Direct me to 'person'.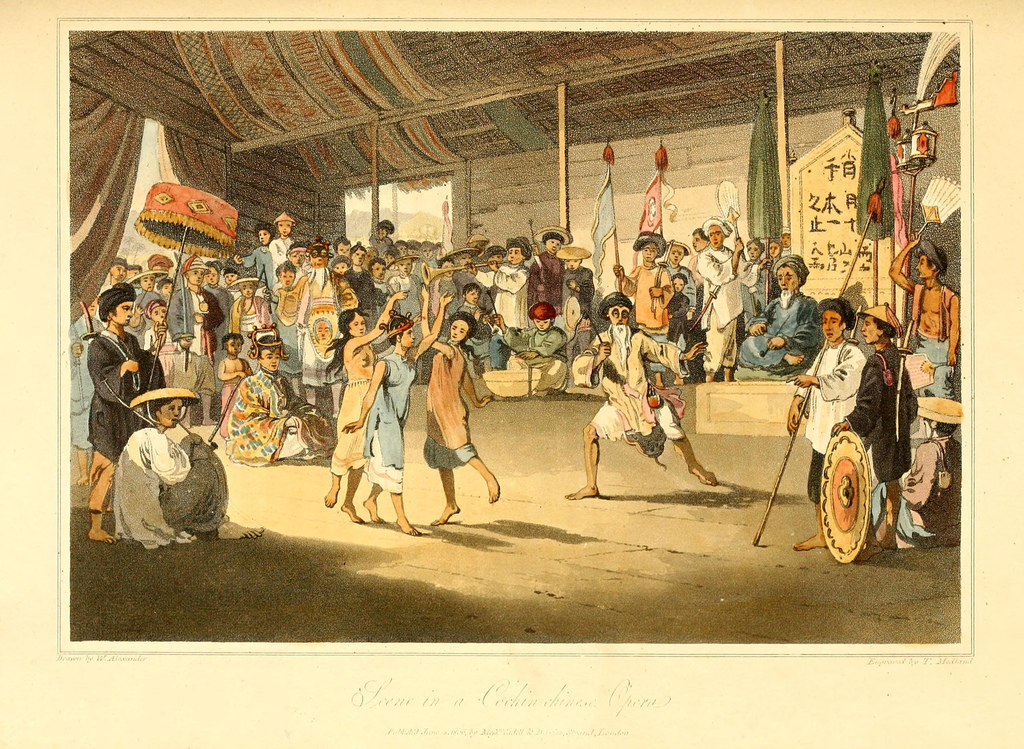
Direction: locate(891, 230, 962, 401).
